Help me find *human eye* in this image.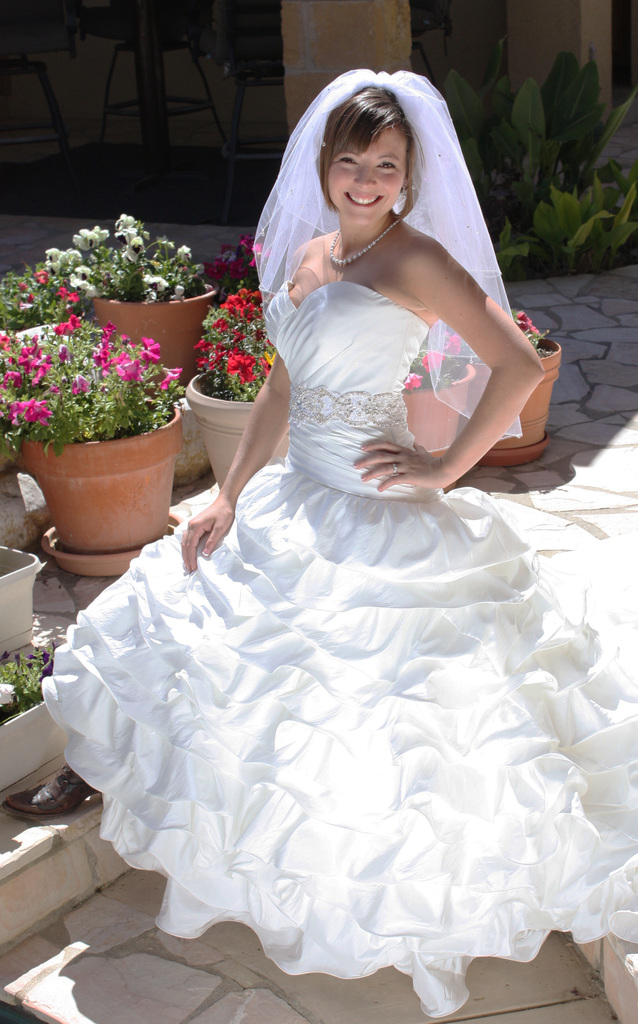
Found it: select_region(373, 151, 403, 179).
